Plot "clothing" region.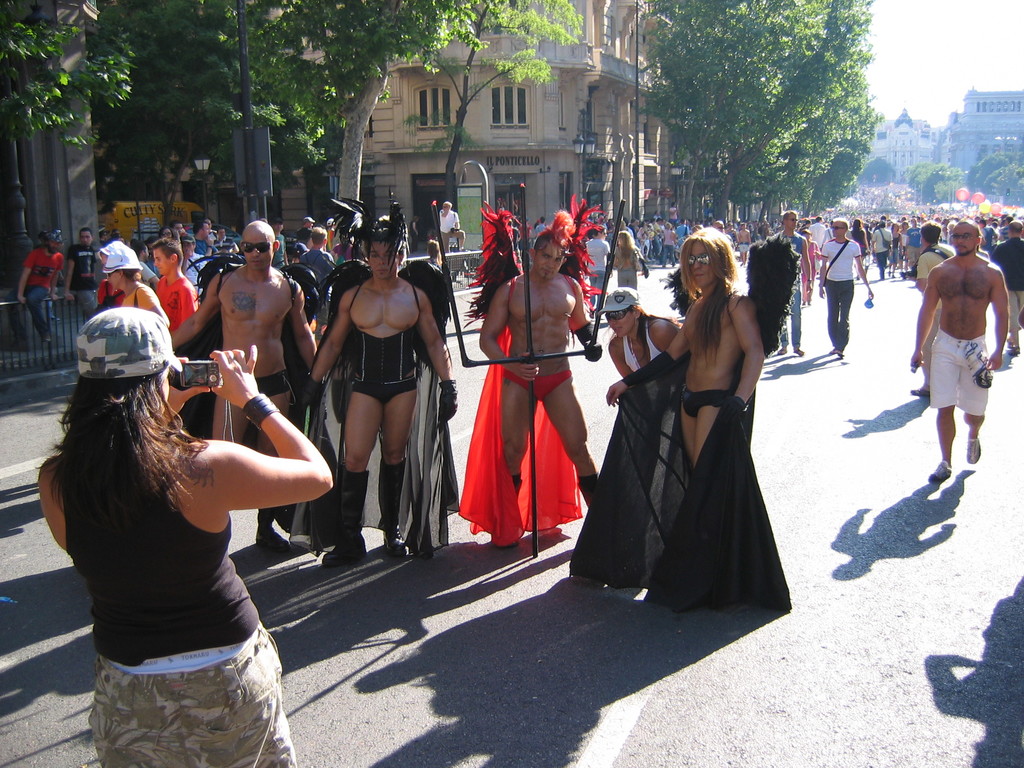
Plotted at detection(614, 248, 639, 291).
